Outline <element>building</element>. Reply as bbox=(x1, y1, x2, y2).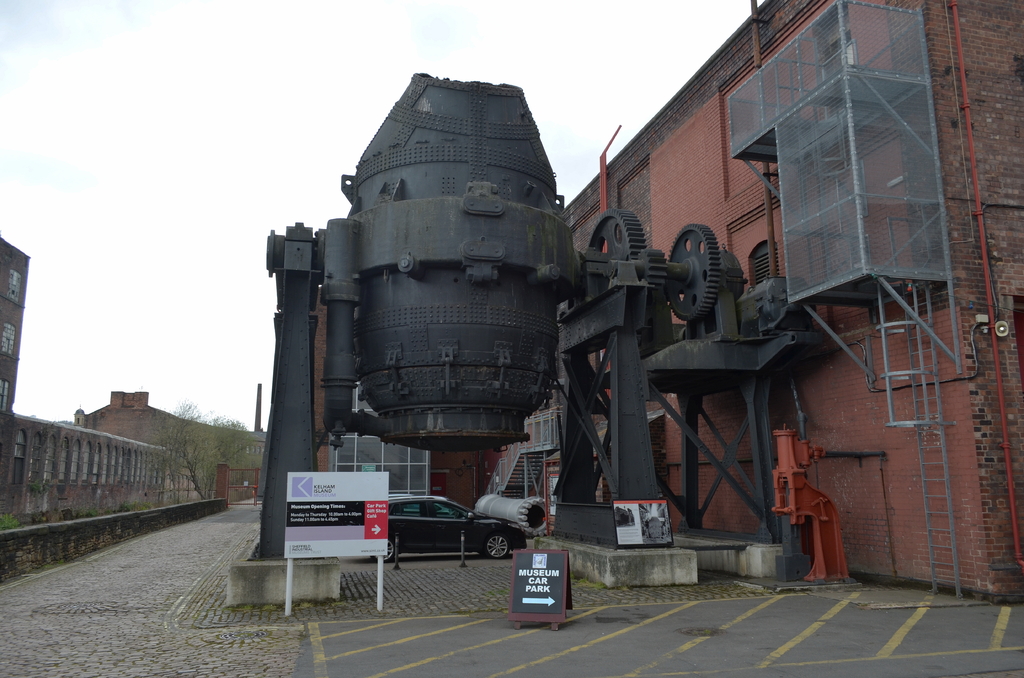
bbox=(2, 239, 170, 527).
